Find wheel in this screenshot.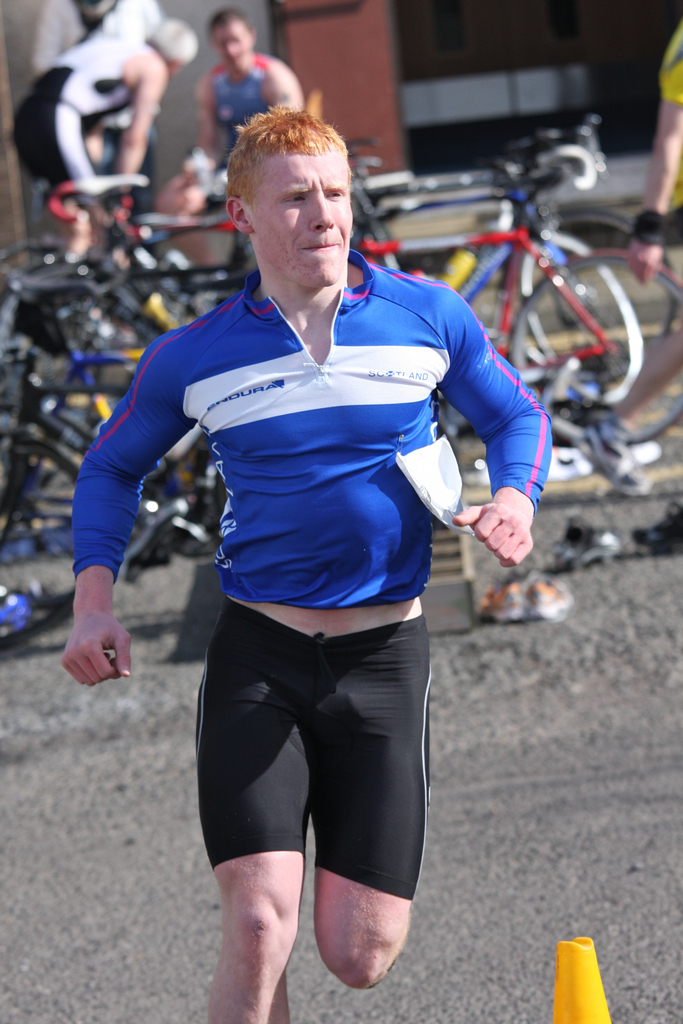
The bounding box for wheel is l=544, t=227, r=641, b=405.
